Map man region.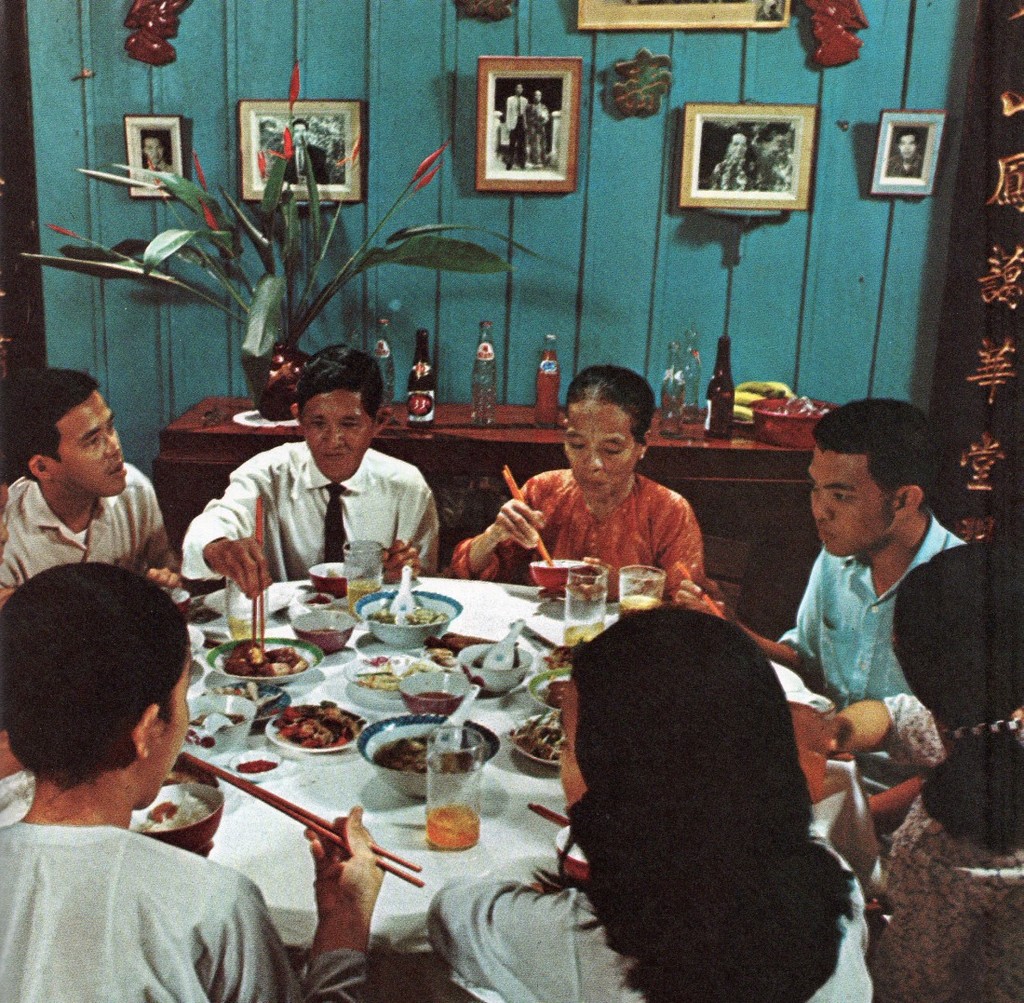
Mapped to Rect(180, 344, 442, 601).
